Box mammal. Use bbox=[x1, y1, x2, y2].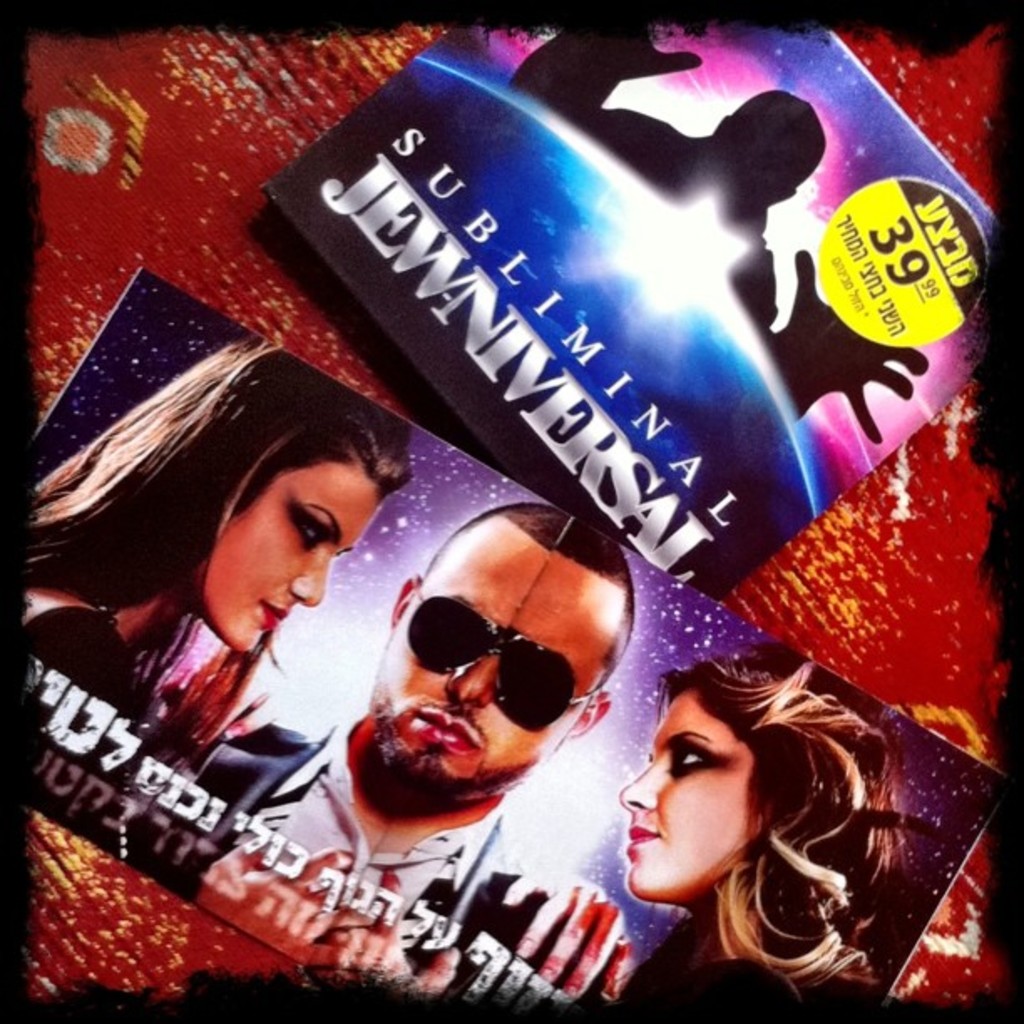
bbox=[249, 507, 641, 1006].
